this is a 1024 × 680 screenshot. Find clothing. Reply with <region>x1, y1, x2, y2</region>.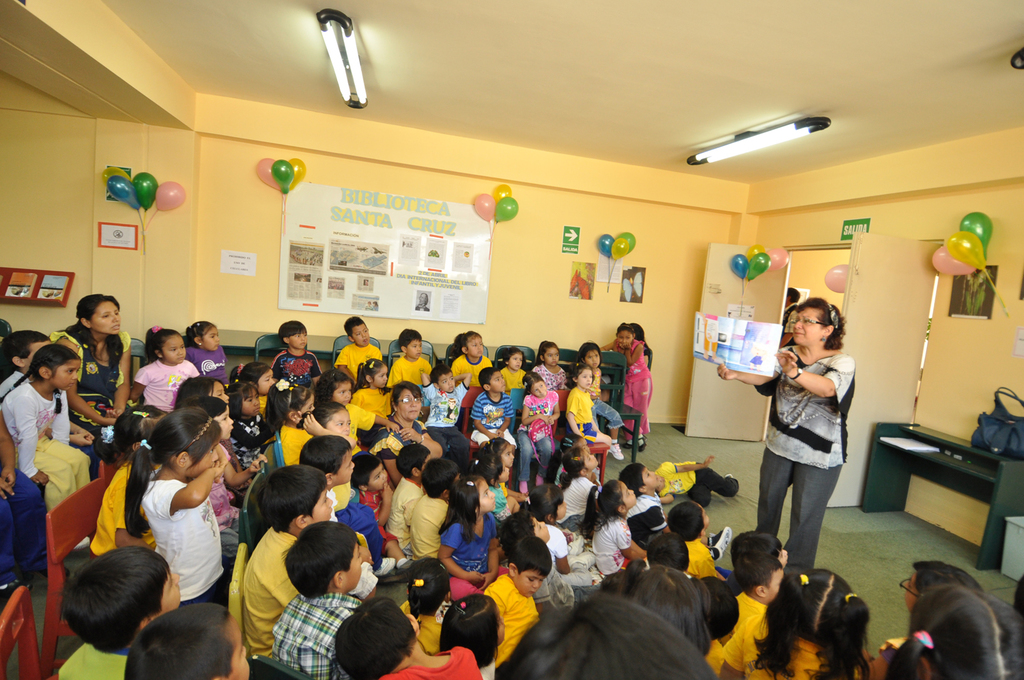
<region>410, 488, 445, 552</region>.
